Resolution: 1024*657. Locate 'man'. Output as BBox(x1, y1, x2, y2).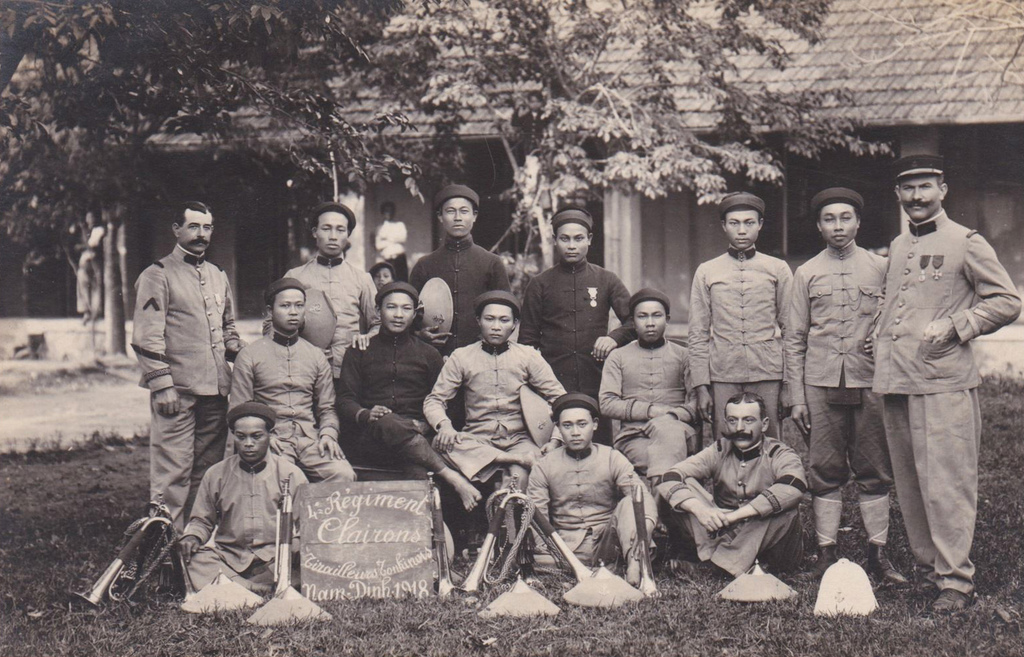
BBox(648, 395, 810, 586).
